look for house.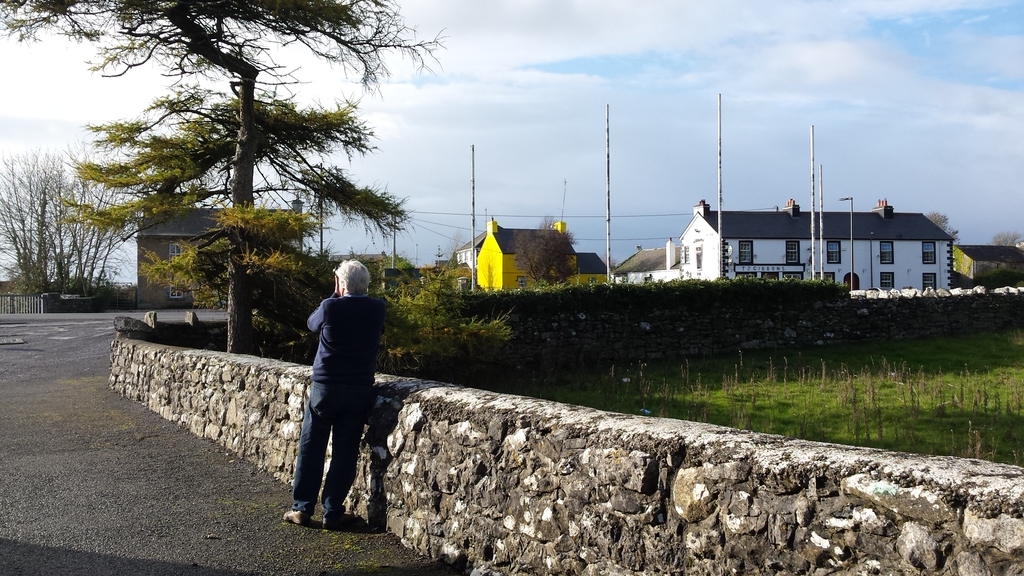
Found: 948,241,1023,287.
